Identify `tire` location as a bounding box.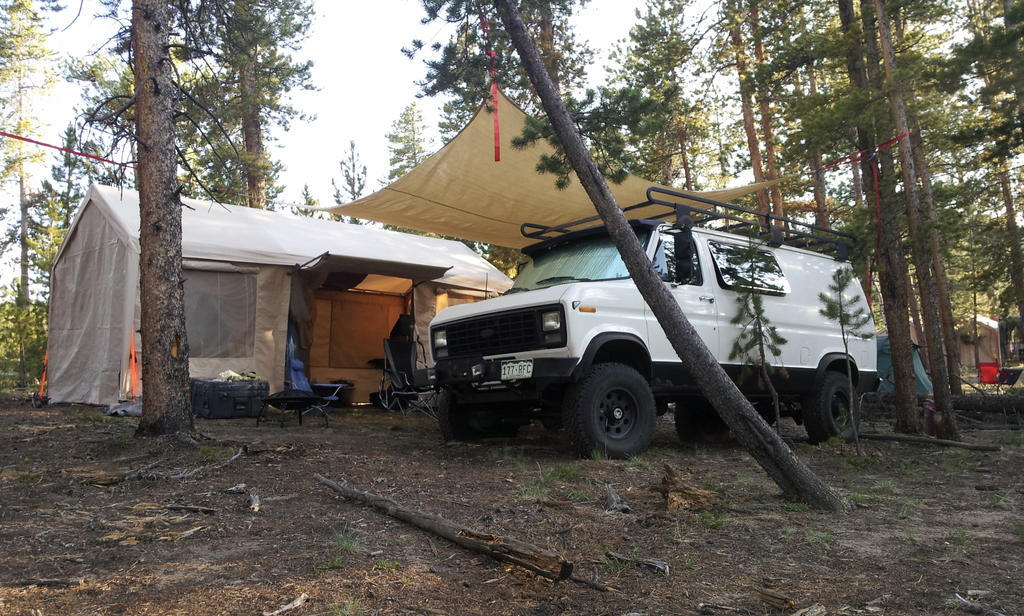
x1=673, y1=397, x2=730, y2=444.
